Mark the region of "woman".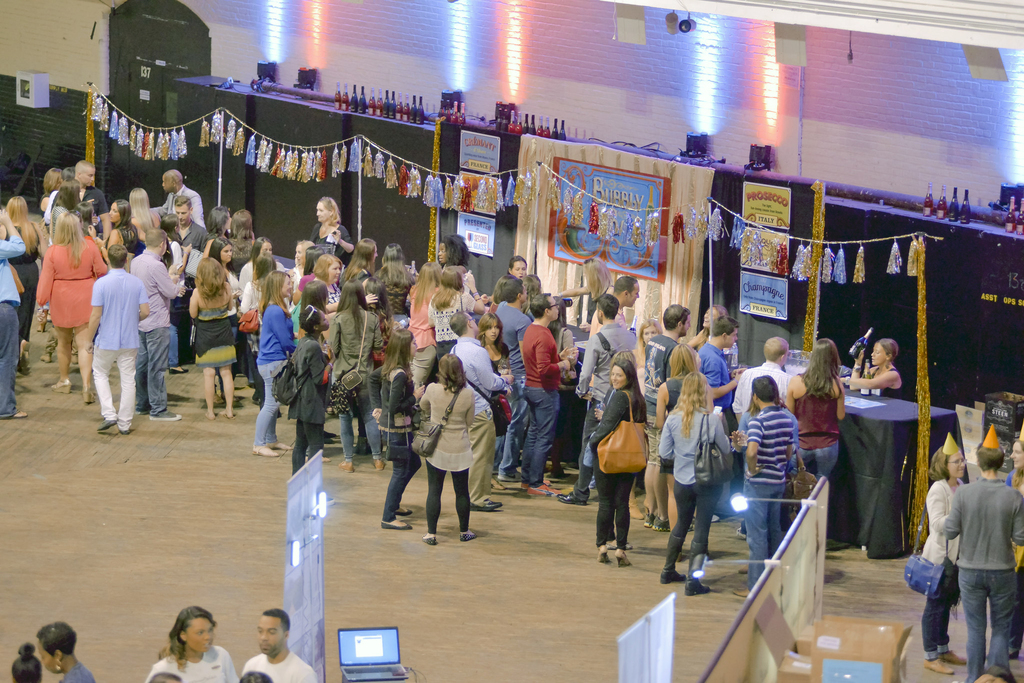
Region: 344, 229, 380, 288.
